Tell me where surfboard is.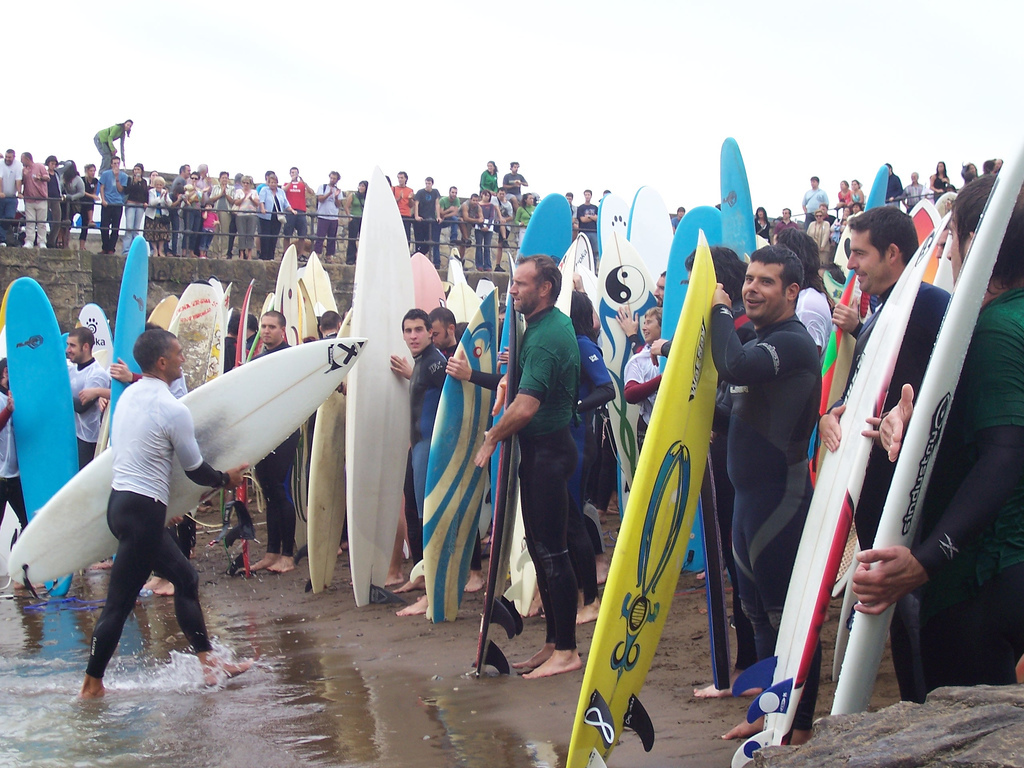
surfboard is at bbox=[697, 451, 735, 689].
